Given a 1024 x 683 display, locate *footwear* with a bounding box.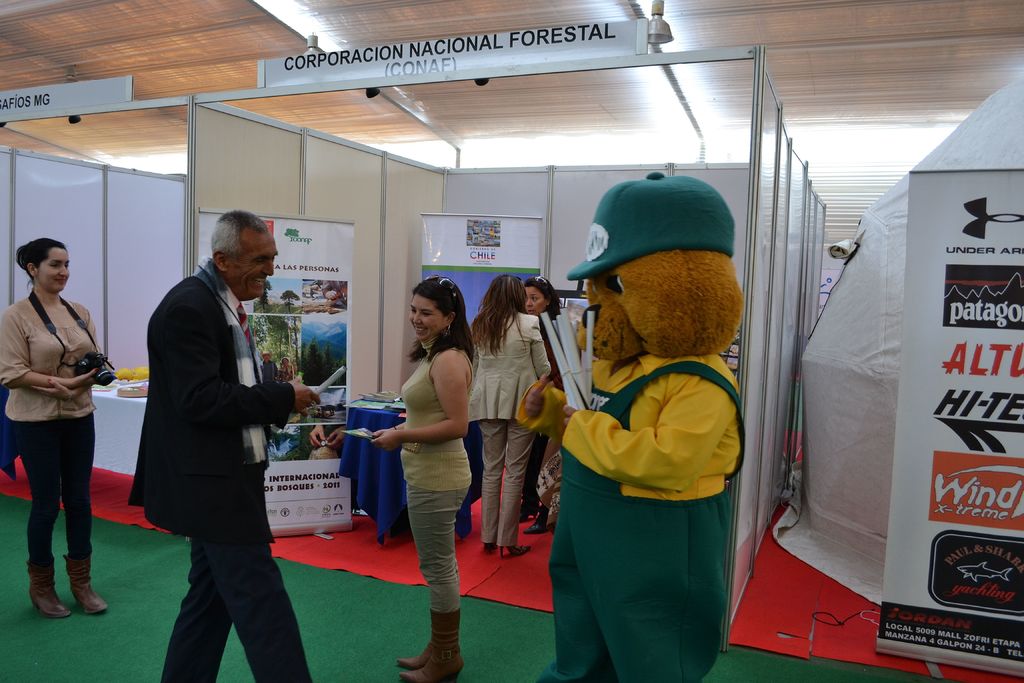
Located: bbox=(404, 610, 463, 682).
